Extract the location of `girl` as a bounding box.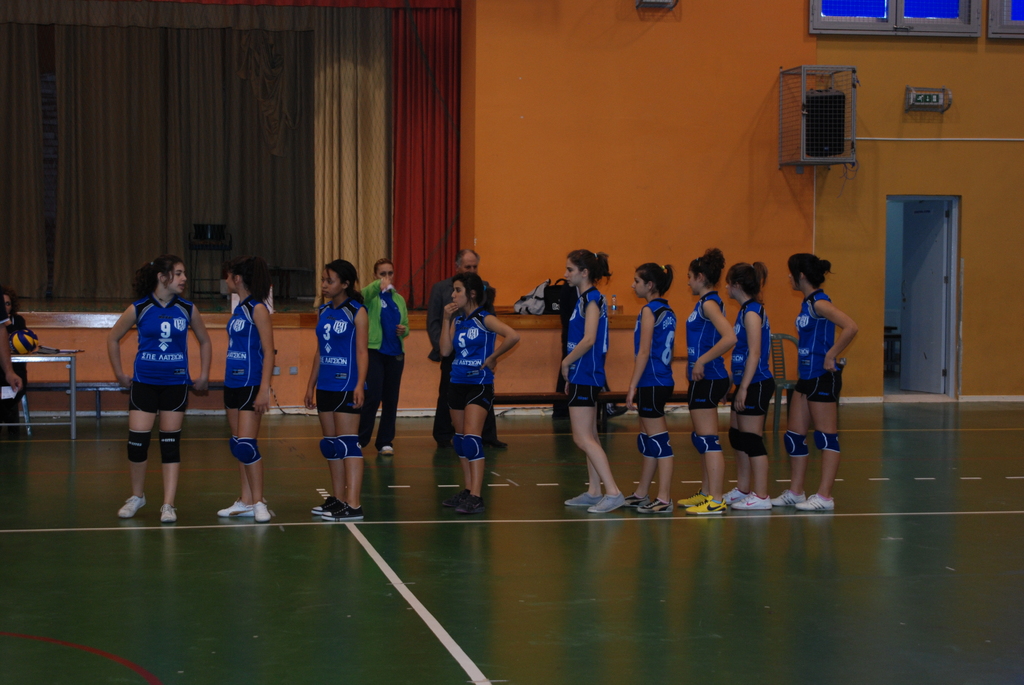
bbox=[441, 273, 515, 507].
